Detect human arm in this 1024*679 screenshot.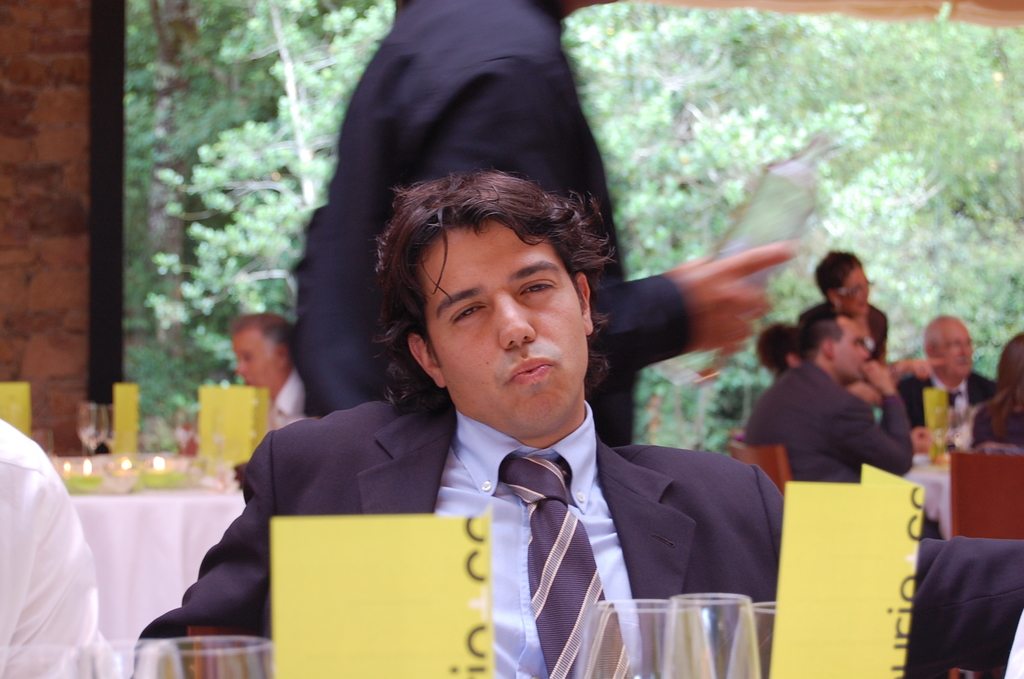
Detection: select_region(837, 361, 913, 479).
